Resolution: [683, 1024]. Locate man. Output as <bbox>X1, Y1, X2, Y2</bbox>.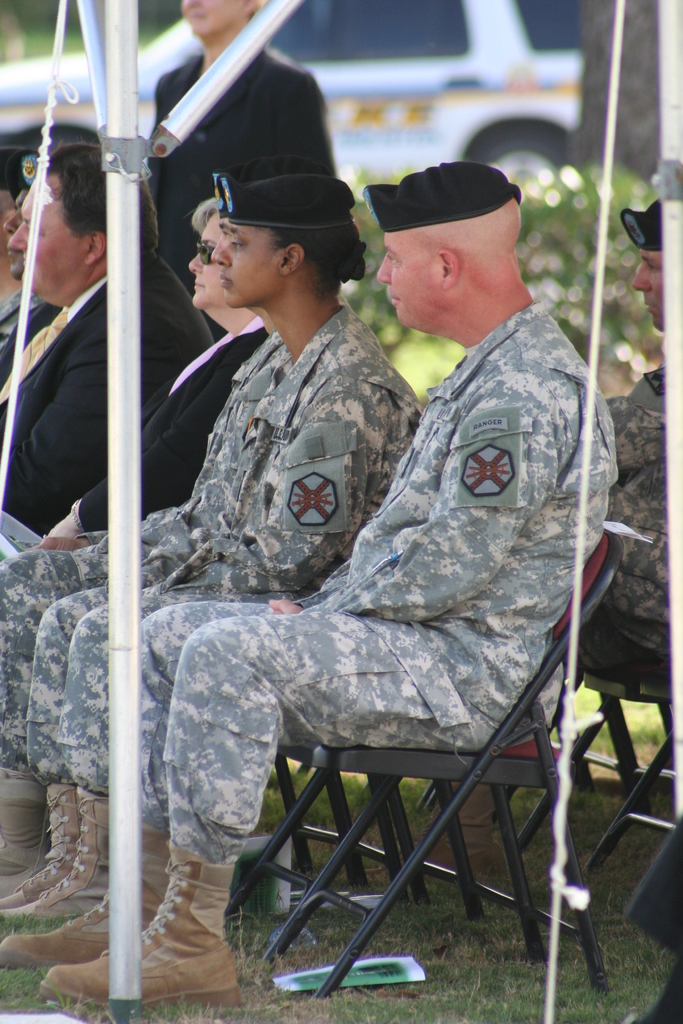
<bbox>5, 149, 603, 1014</bbox>.
